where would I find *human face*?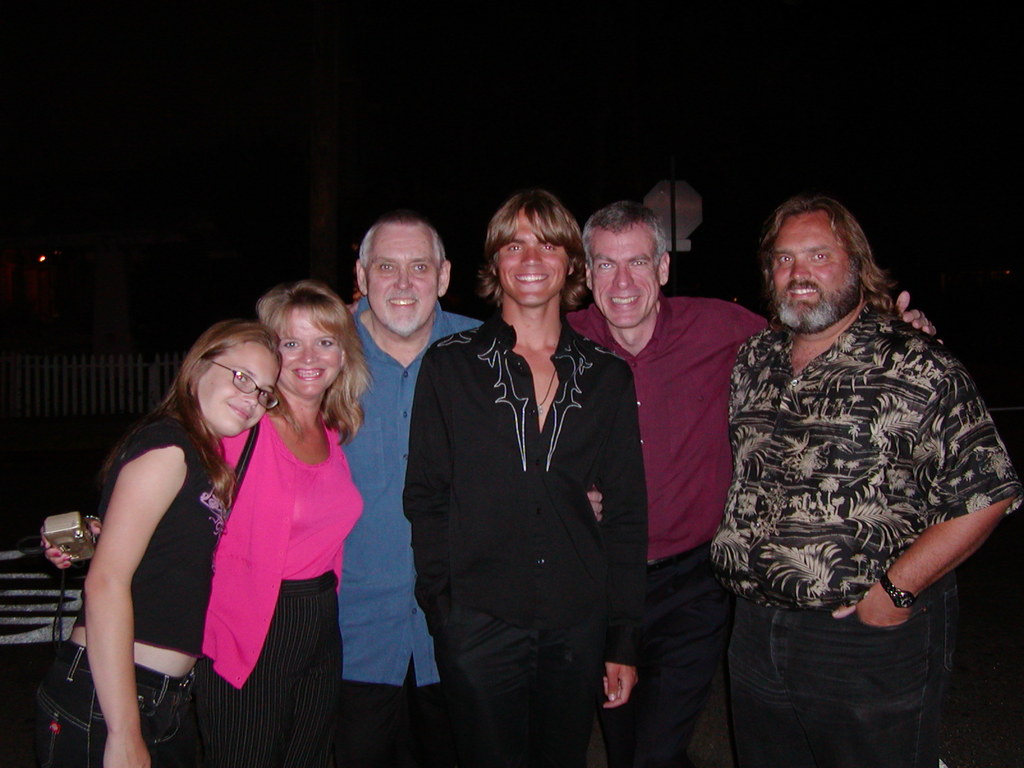
At 500/216/565/308.
